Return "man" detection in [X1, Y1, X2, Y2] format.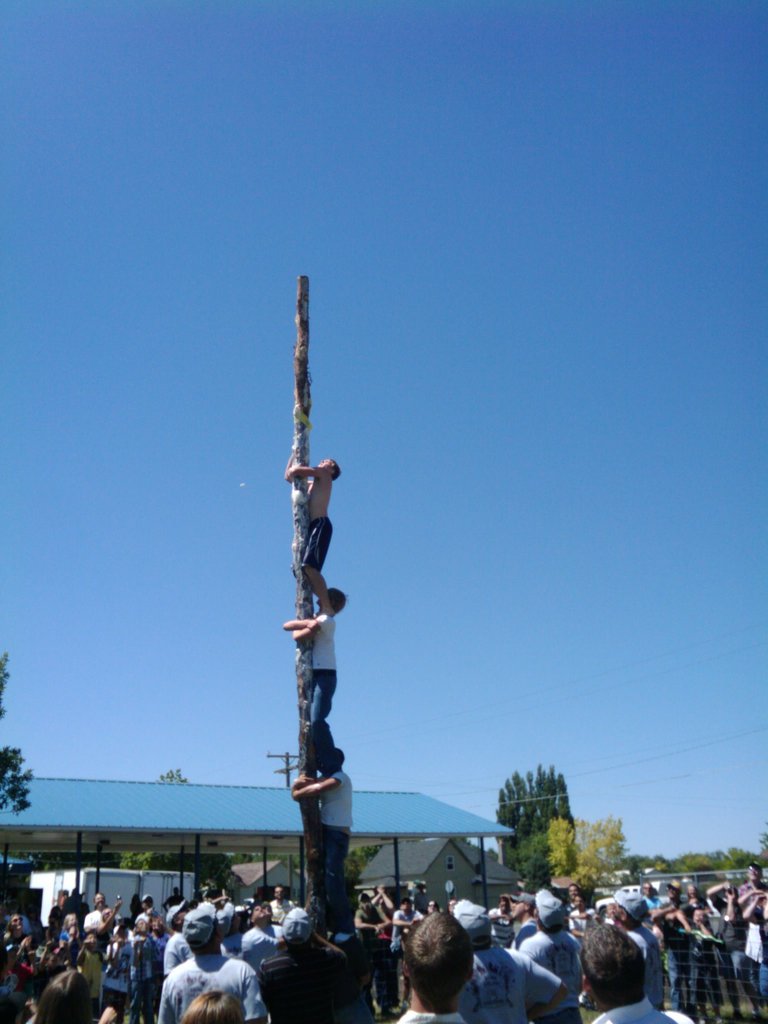
[611, 890, 653, 947].
